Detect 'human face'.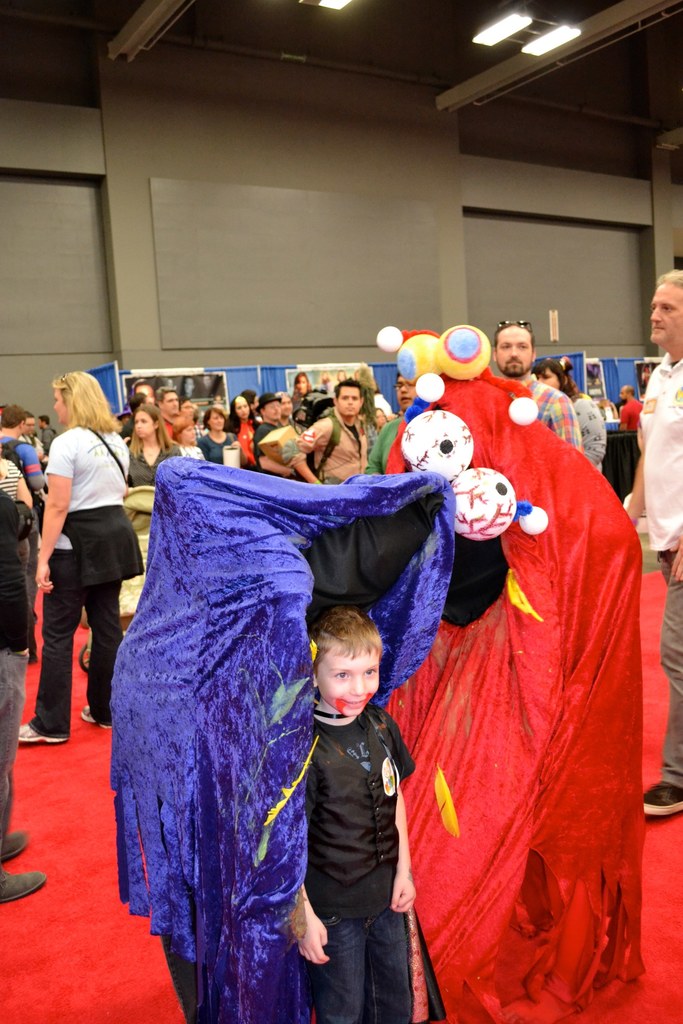
Detected at left=334, top=378, right=360, bottom=420.
